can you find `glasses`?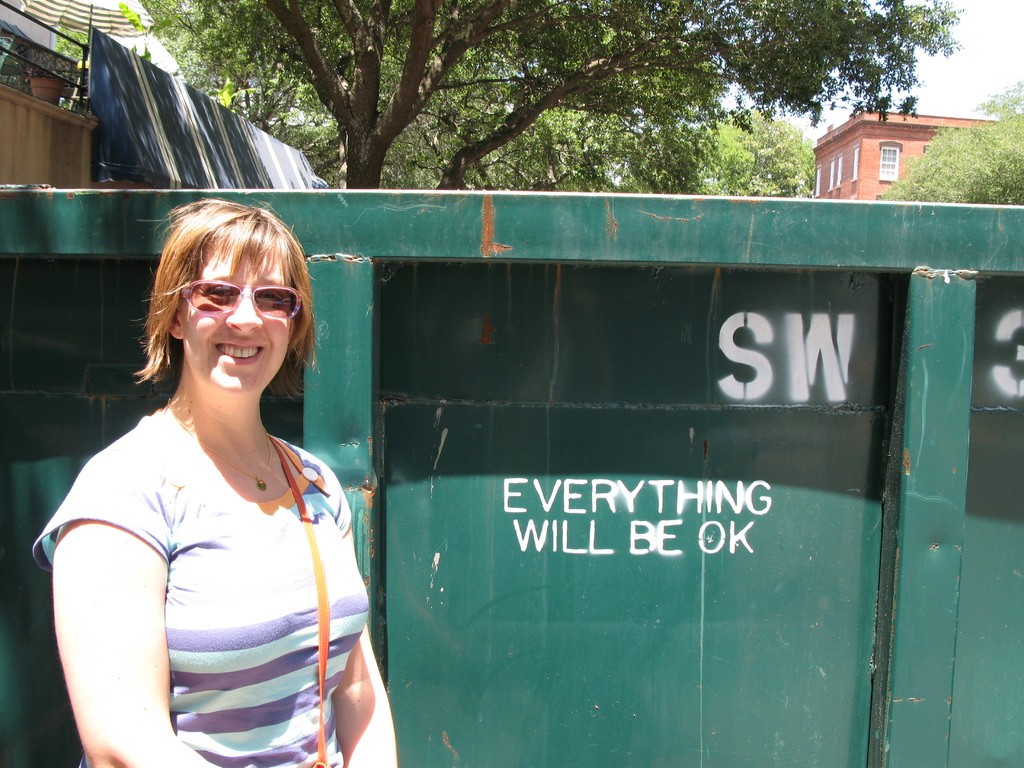
Yes, bounding box: crop(181, 278, 301, 324).
